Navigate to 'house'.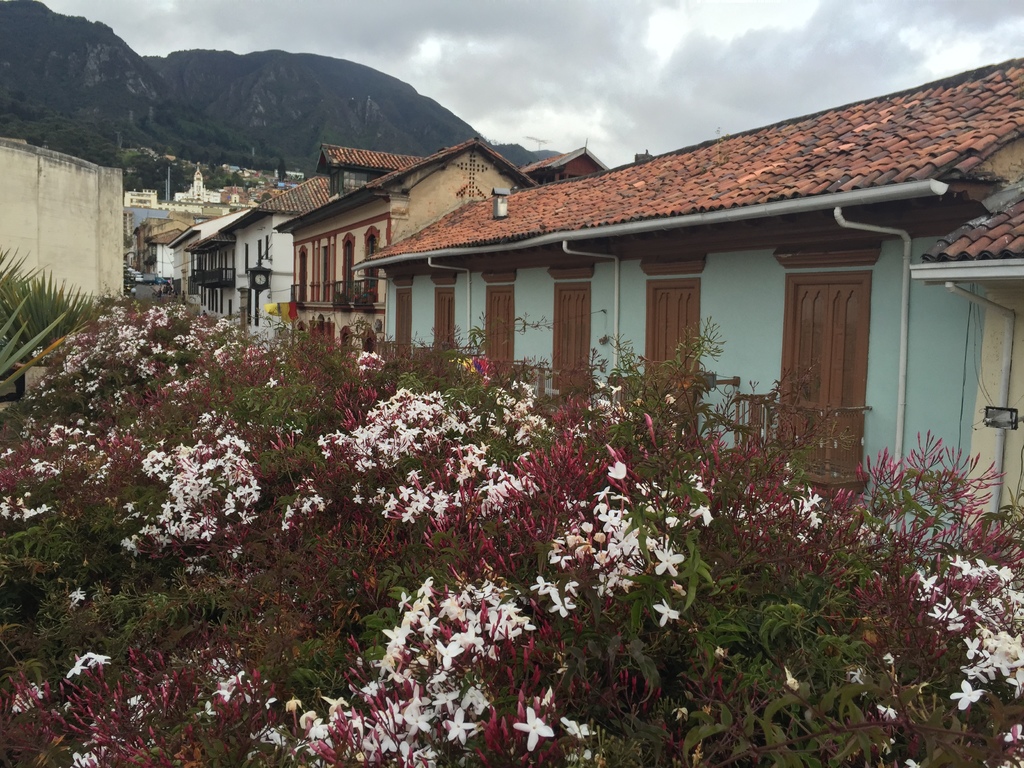
Navigation target: [271, 129, 538, 351].
